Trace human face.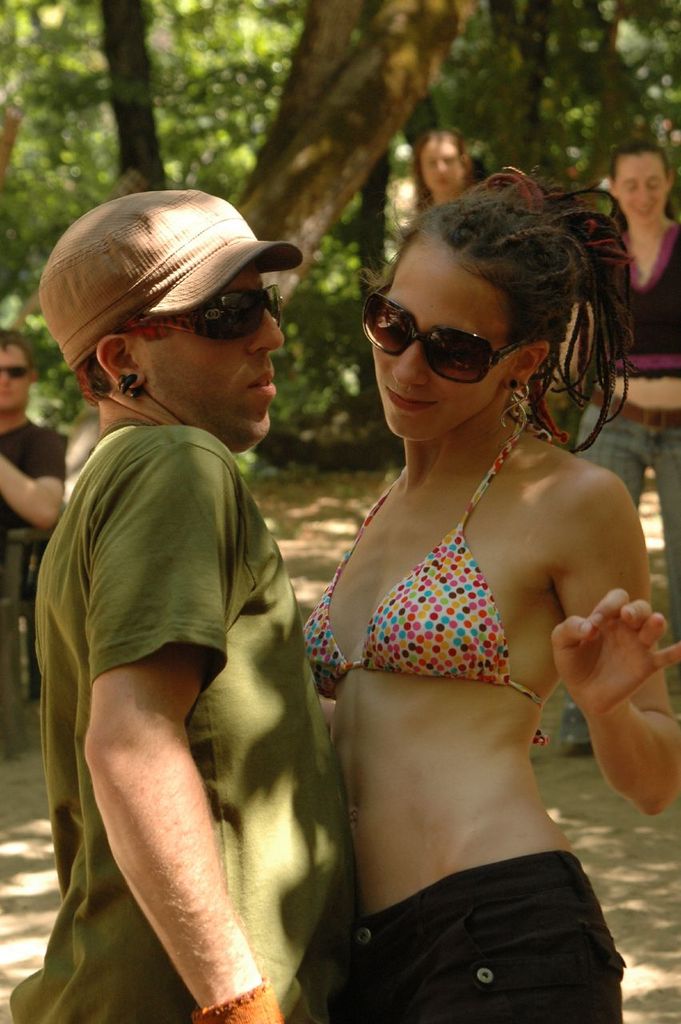
Traced to <region>617, 150, 668, 216</region>.
